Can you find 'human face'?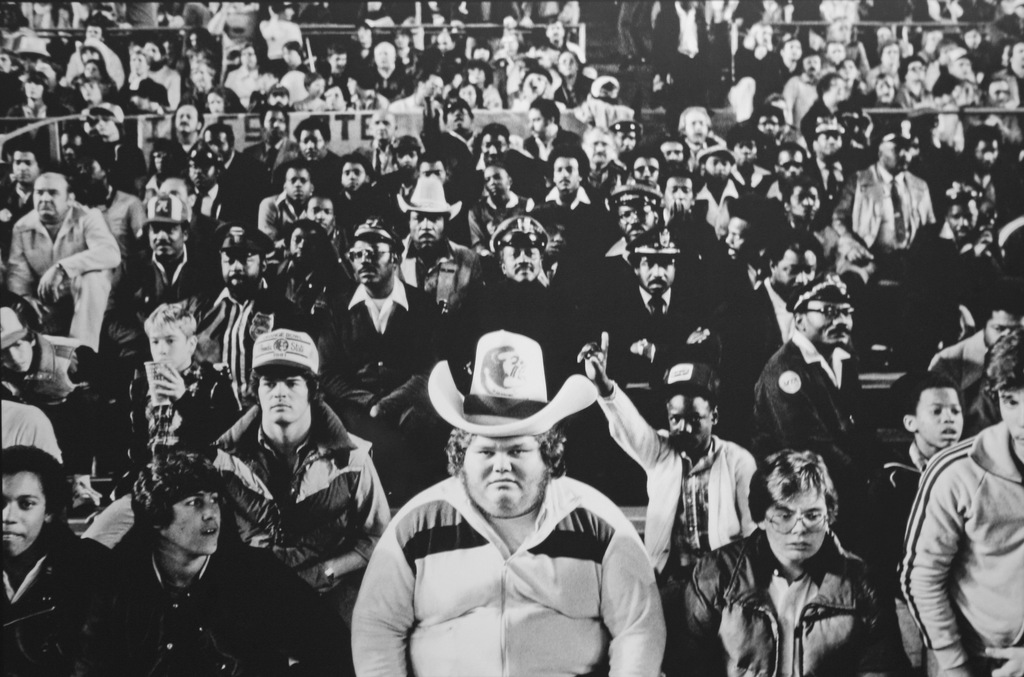
Yes, bounding box: pyautogui.locateOnScreen(668, 177, 694, 204).
